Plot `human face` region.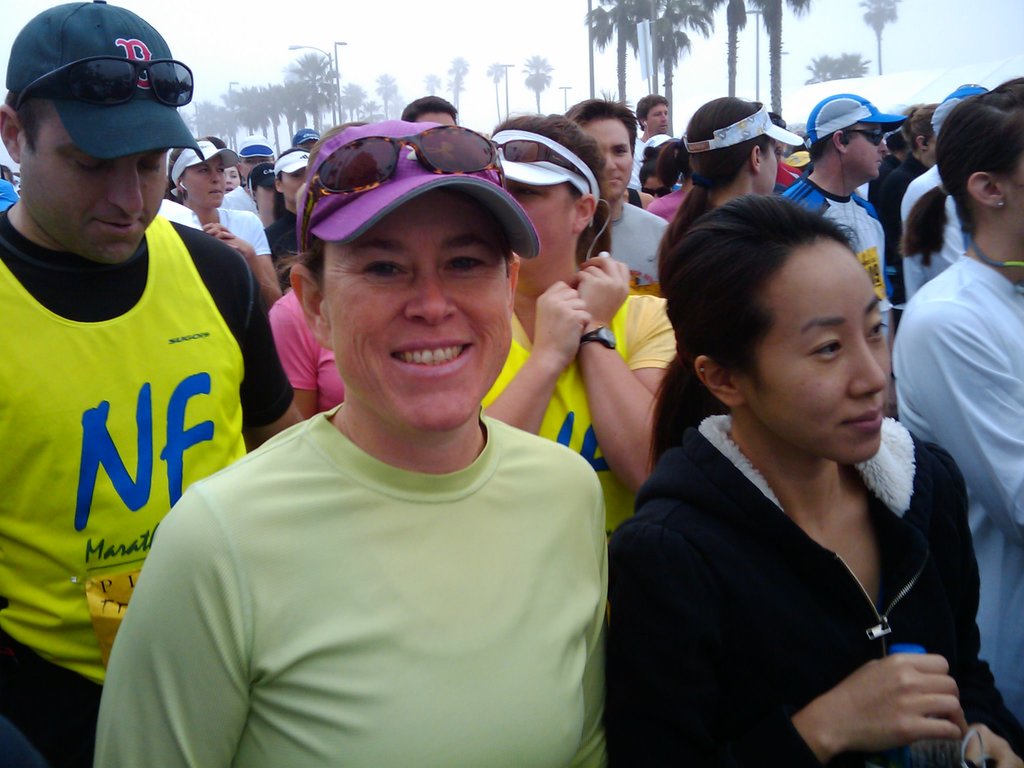
Plotted at region(508, 183, 575, 265).
